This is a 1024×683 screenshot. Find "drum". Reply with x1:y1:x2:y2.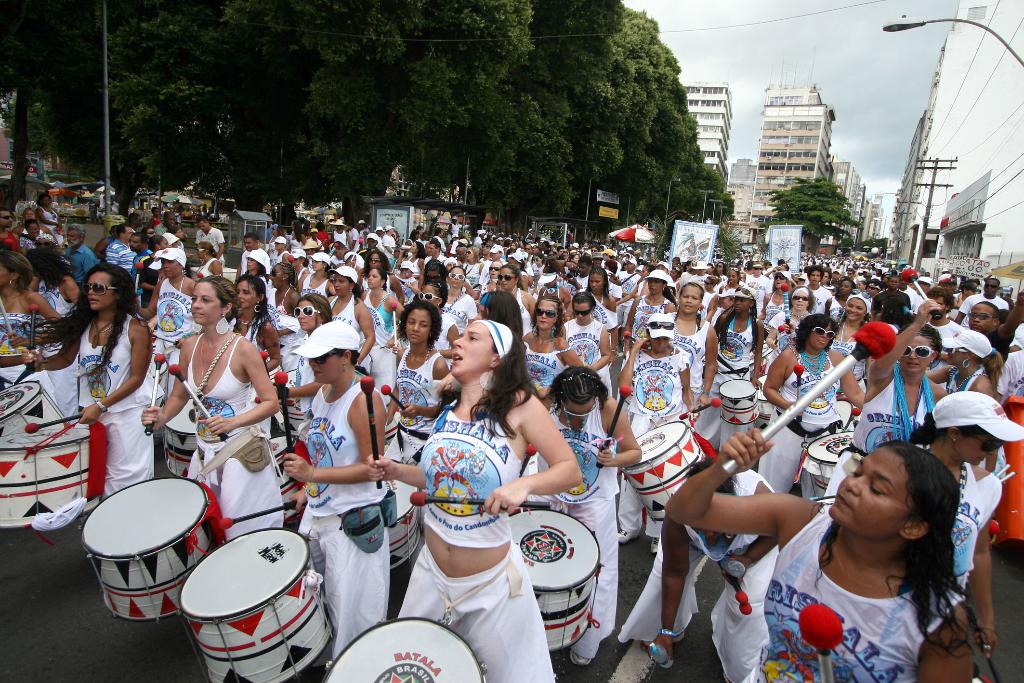
620:419:709:524.
